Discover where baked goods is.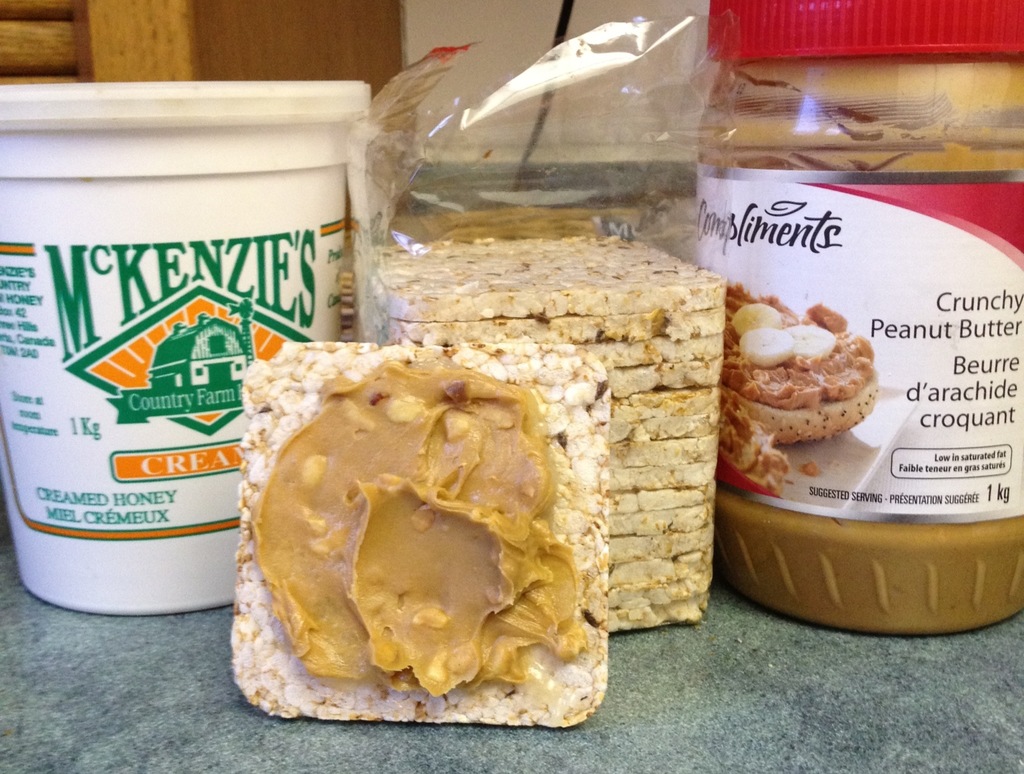
Discovered at <bbox>230, 341, 620, 725</bbox>.
